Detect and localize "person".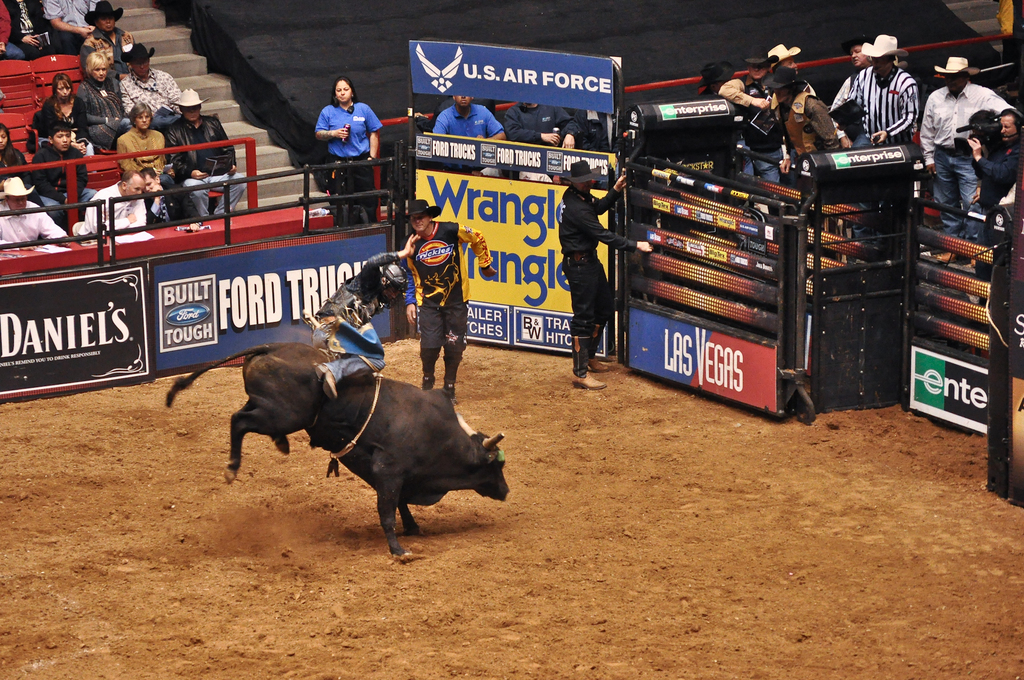
Localized at select_region(88, 172, 155, 236).
